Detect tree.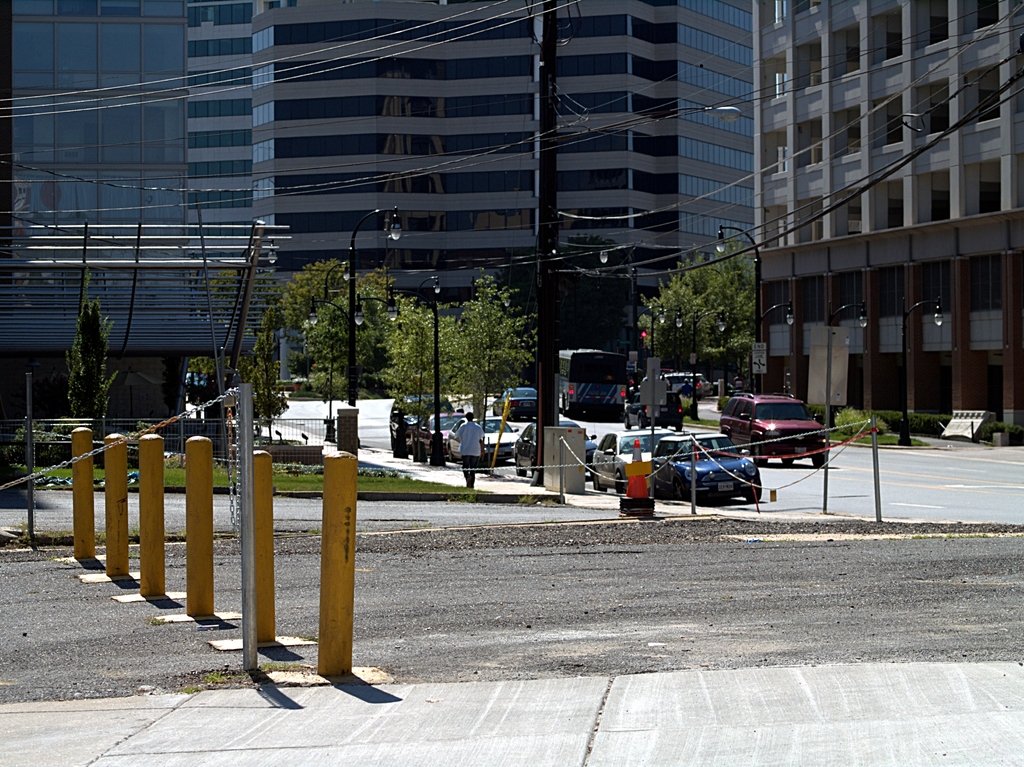
Detected at (287, 283, 378, 408).
